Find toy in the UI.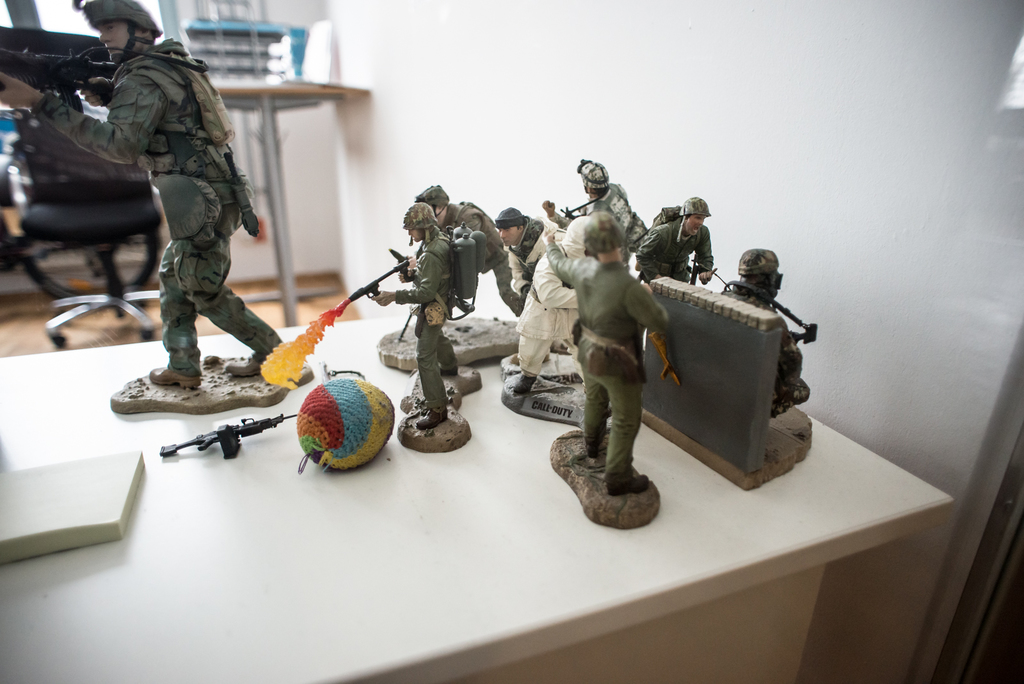
UI element at pyautogui.locateOnScreen(497, 208, 560, 310).
